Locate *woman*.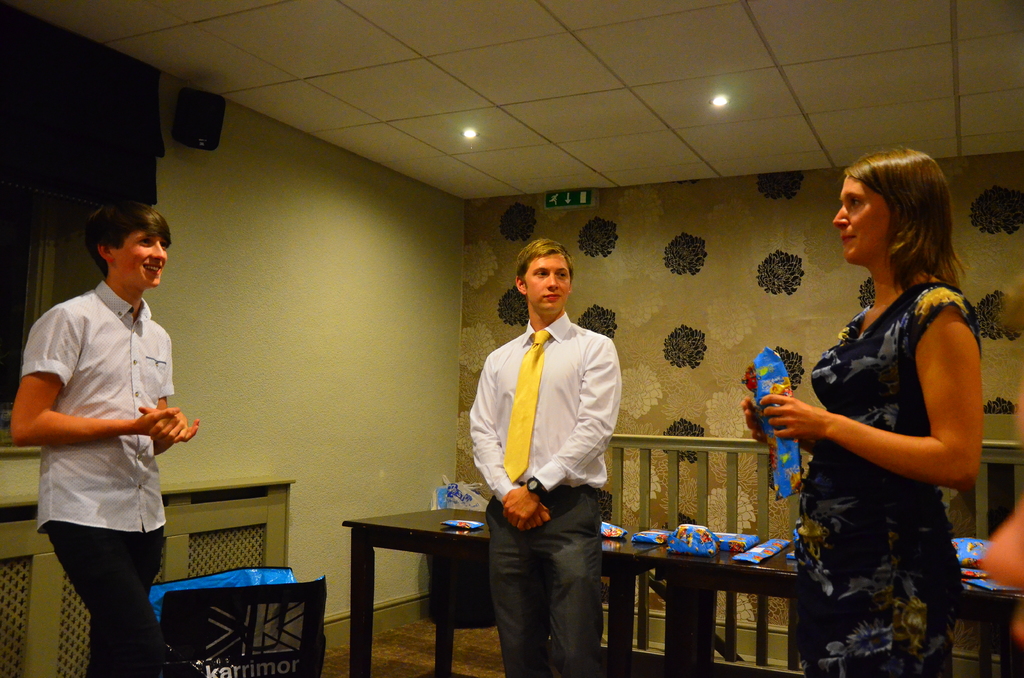
Bounding box: <bbox>765, 127, 986, 631</bbox>.
